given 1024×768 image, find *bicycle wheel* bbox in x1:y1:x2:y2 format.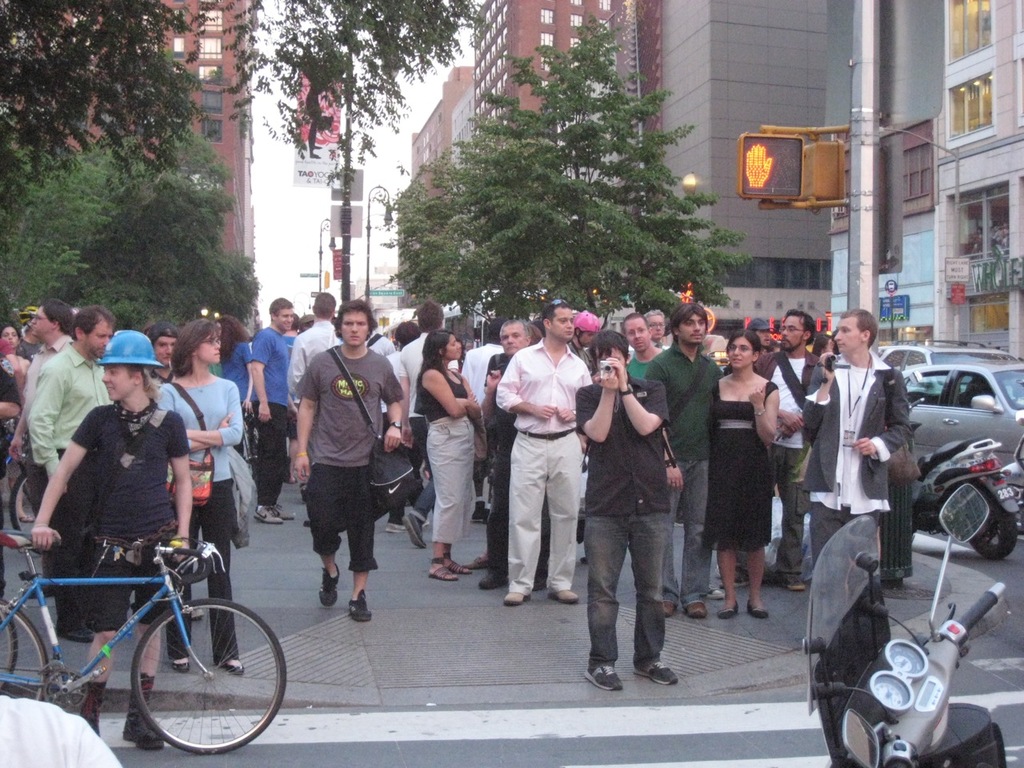
131:592:290:754.
